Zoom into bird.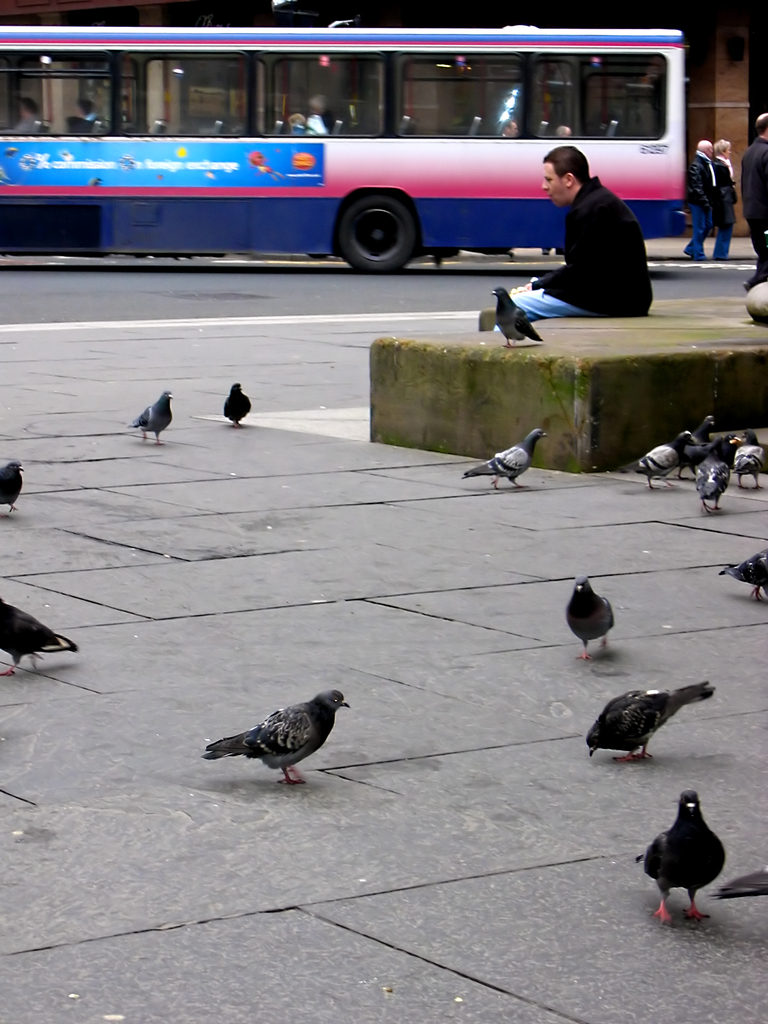
Zoom target: 580:680:723:762.
